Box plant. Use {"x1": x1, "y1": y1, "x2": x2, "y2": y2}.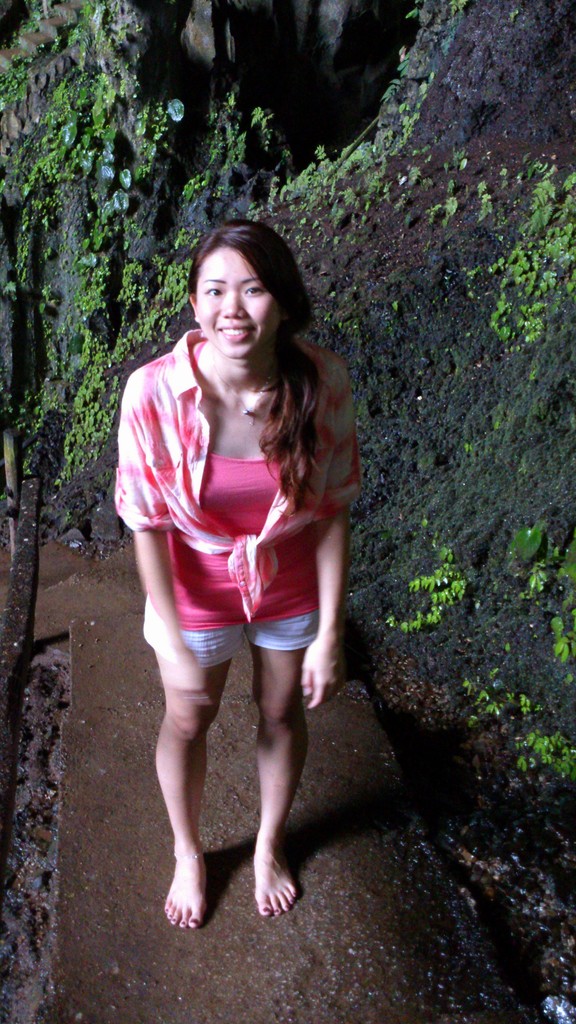
{"x1": 383, "y1": 540, "x2": 487, "y2": 648}.
